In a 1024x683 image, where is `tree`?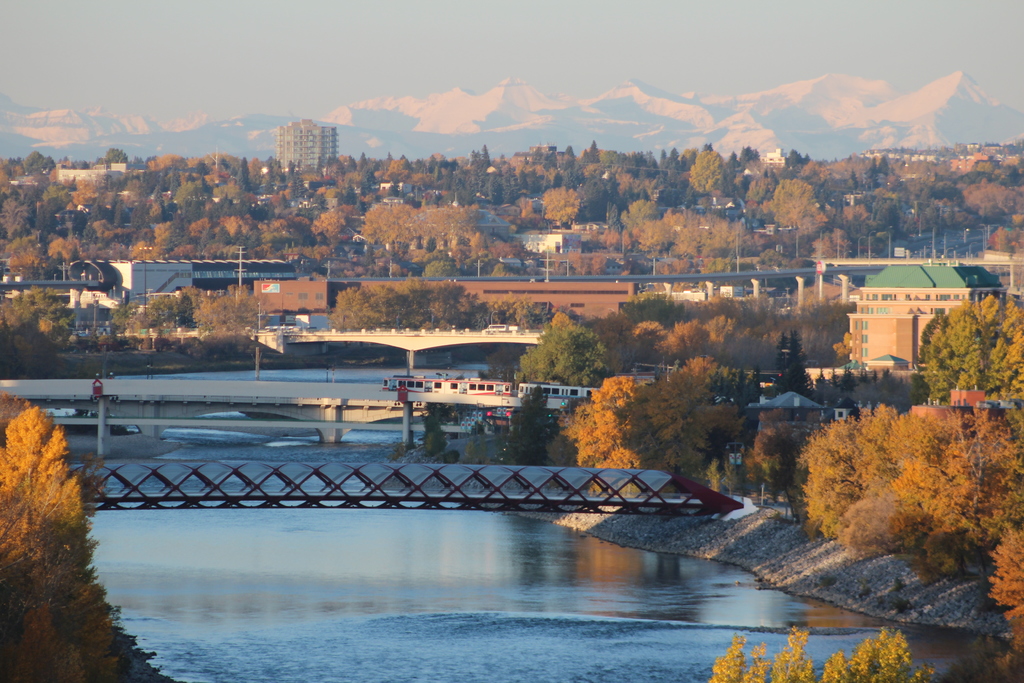
<box>990,522,1023,653</box>.
